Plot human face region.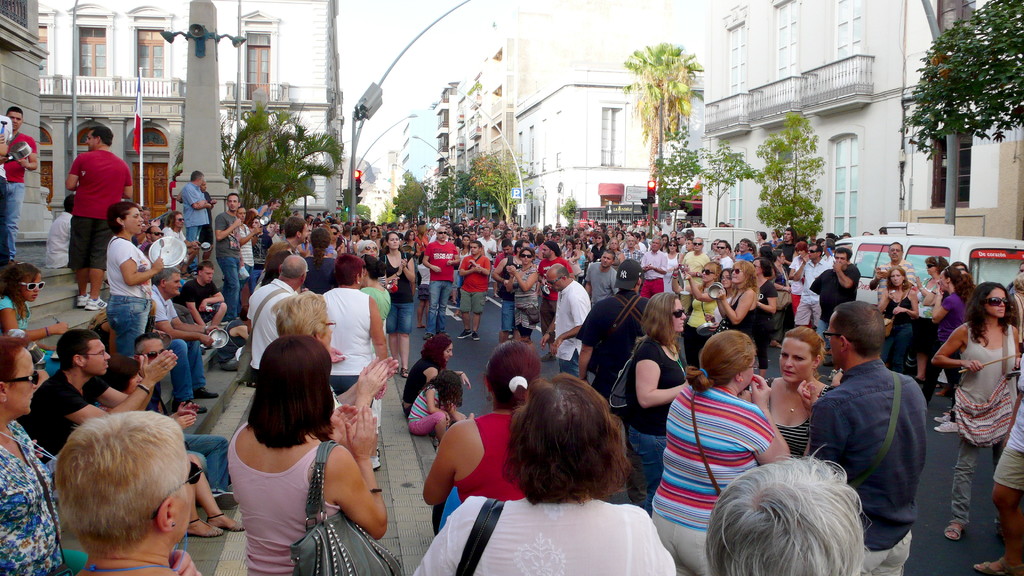
Plotted at [741, 357, 753, 387].
